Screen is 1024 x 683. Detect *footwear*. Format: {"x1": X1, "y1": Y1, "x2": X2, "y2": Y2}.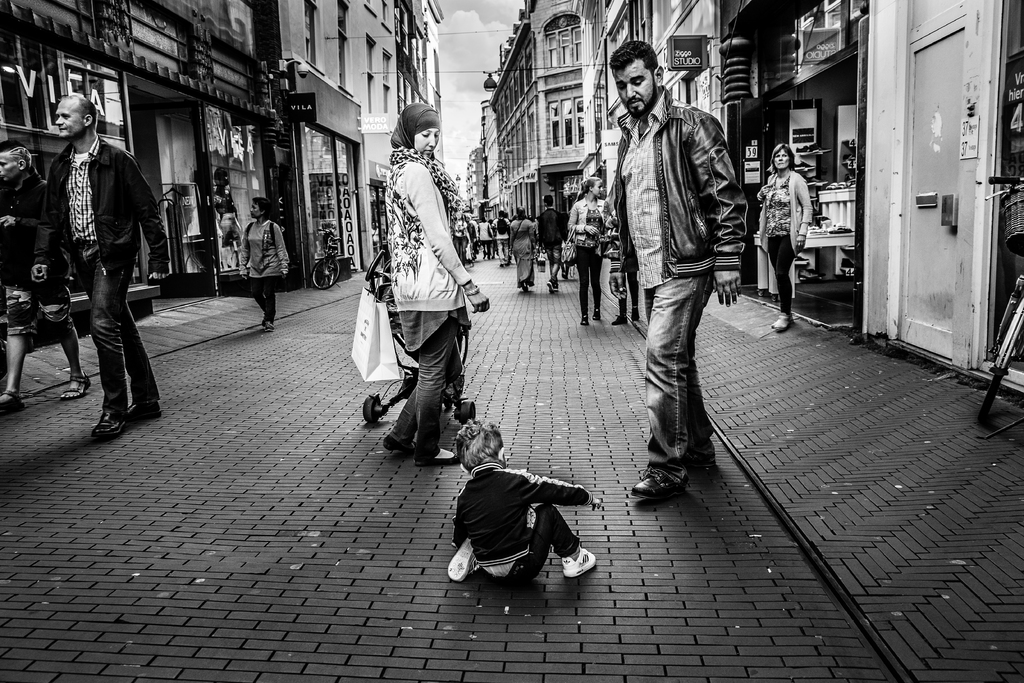
{"x1": 0, "y1": 390, "x2": 22, "y2": 416}.
